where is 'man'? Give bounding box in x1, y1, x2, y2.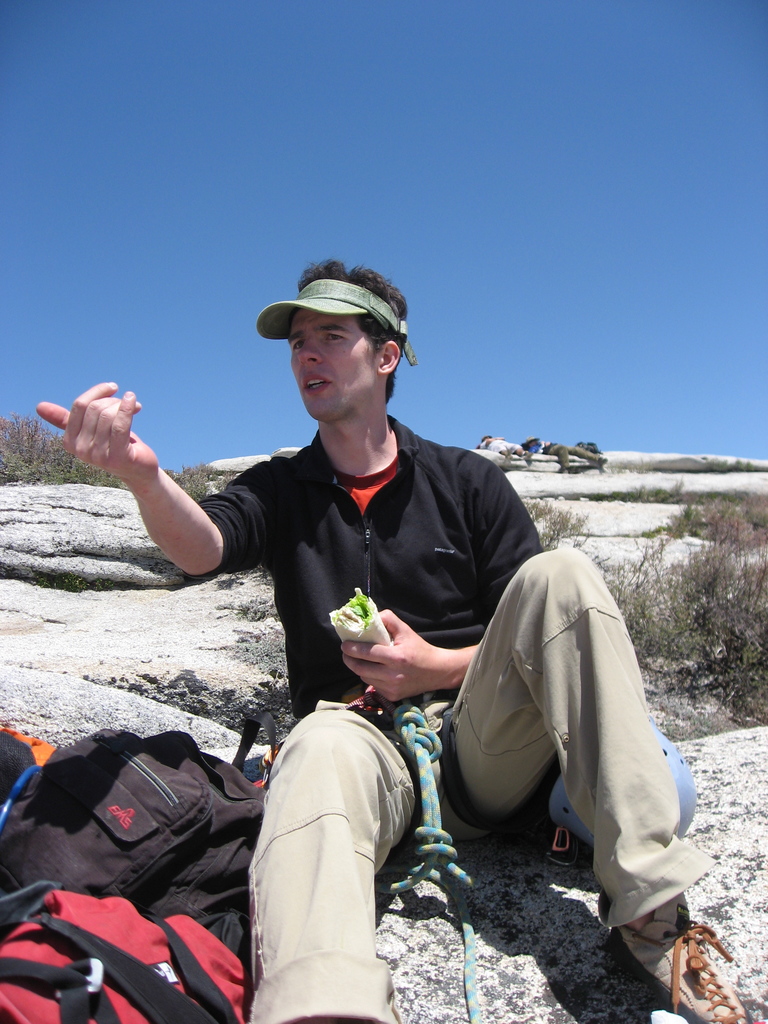
148, 298, 611, 970.
